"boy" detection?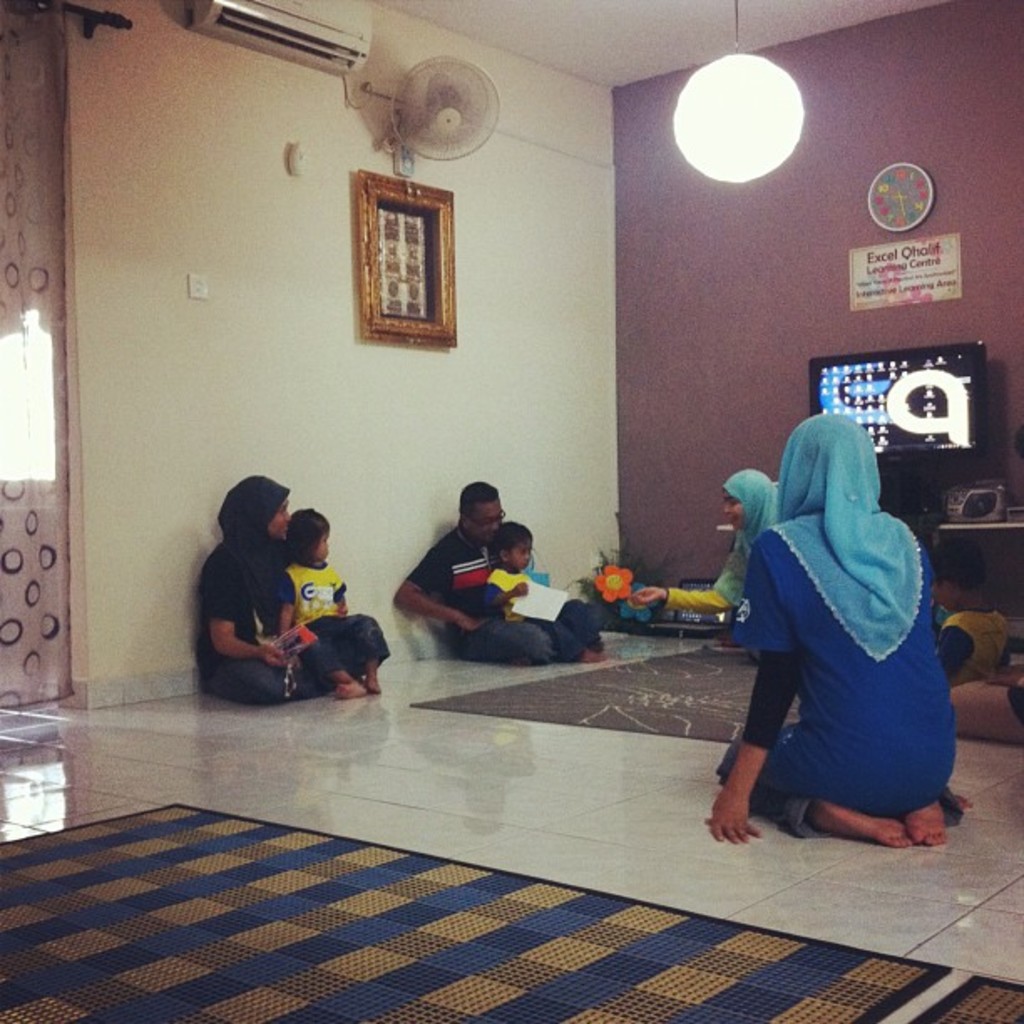
x1=479, y1=519, x2=607, y2=663
